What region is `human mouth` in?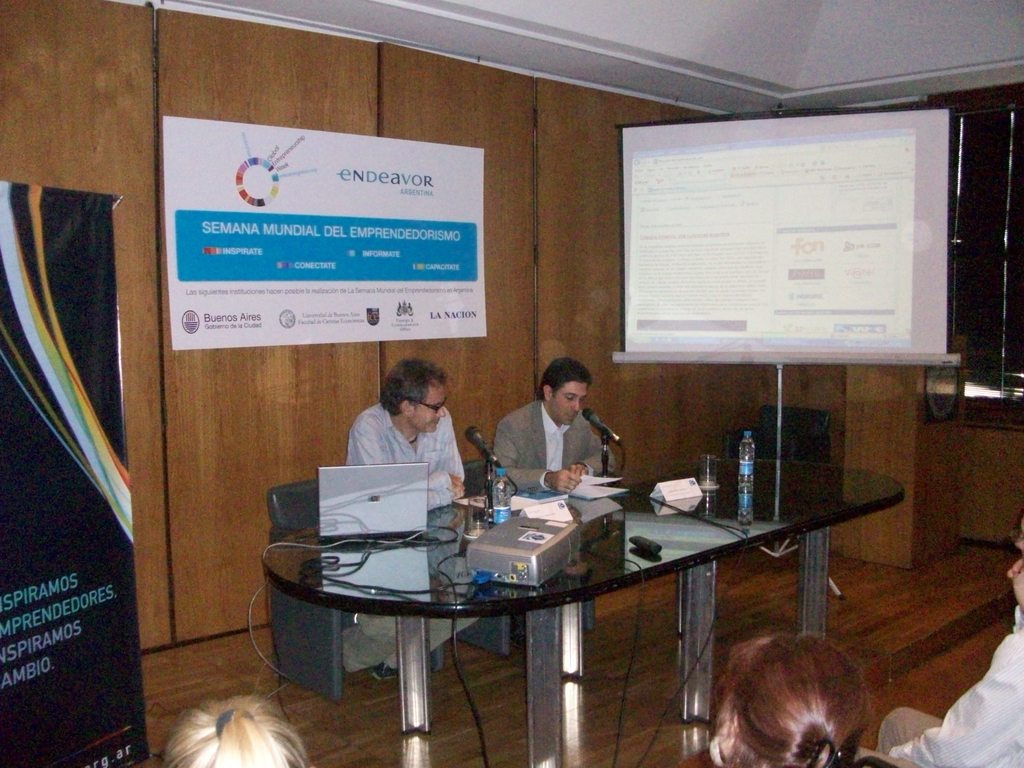
l=429, t=418, r=444, b=430.
